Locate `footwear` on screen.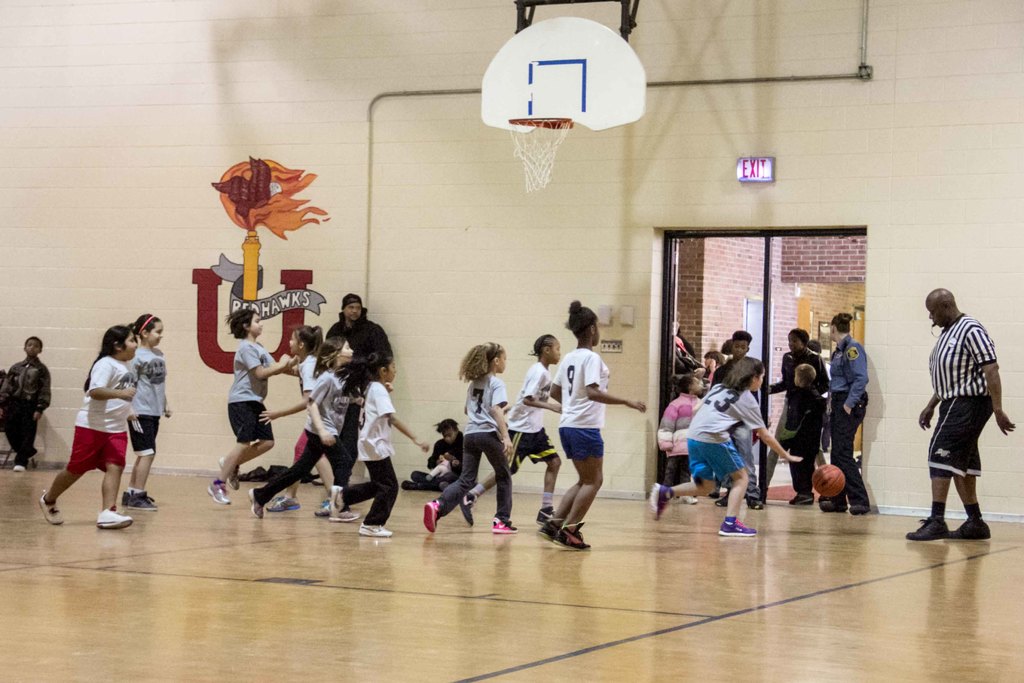
On screen at [left=314, top=505, right=333, bottom=517].
